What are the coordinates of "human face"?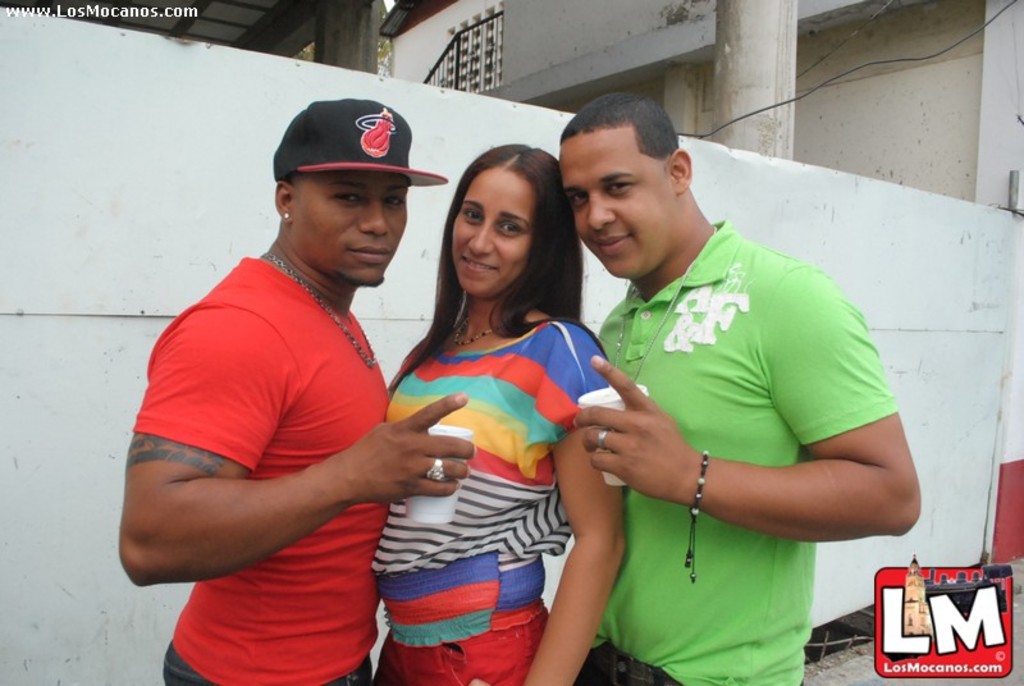
<region>291, 174, 407, 289</region>.
